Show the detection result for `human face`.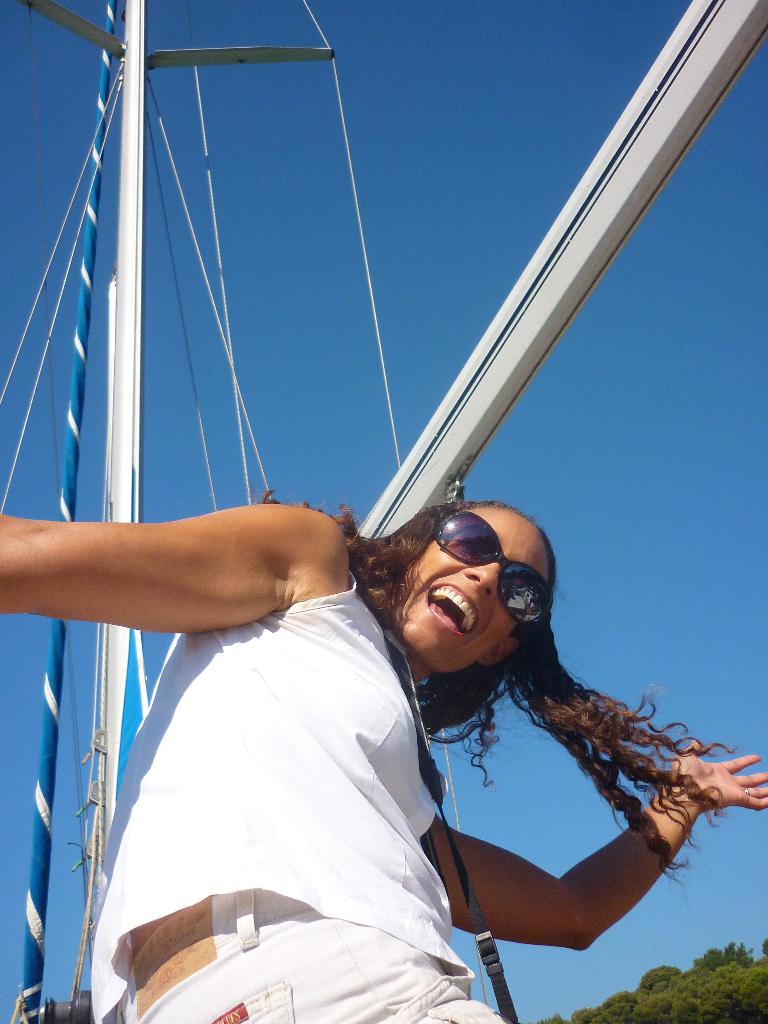
387:507:552:675.
